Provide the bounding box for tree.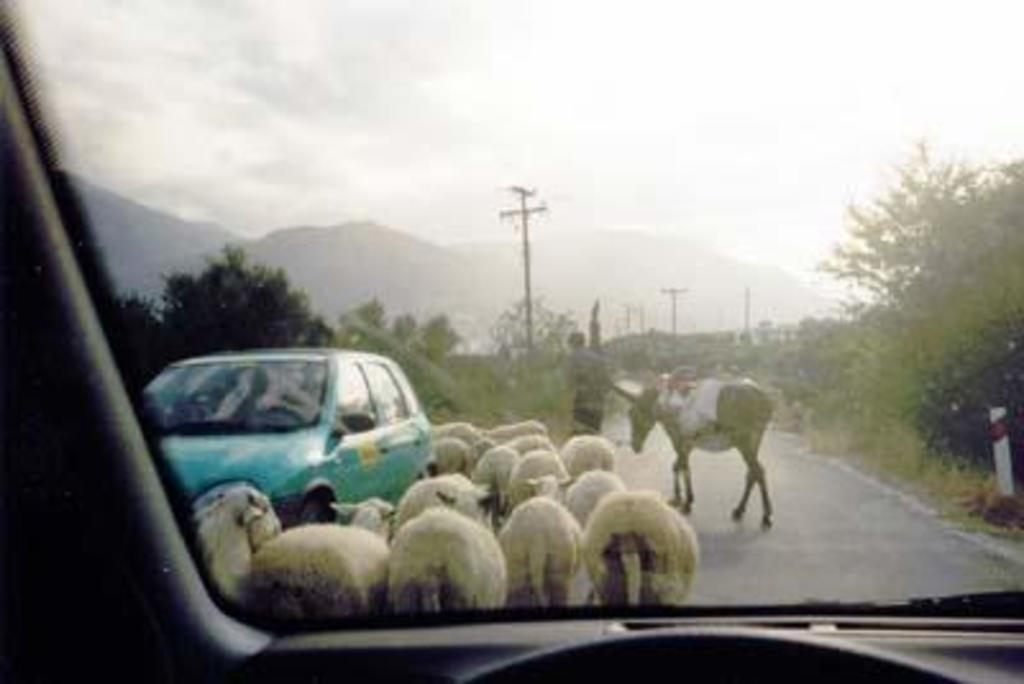
x1=773, y1=90, x2=1021, y2=512.
